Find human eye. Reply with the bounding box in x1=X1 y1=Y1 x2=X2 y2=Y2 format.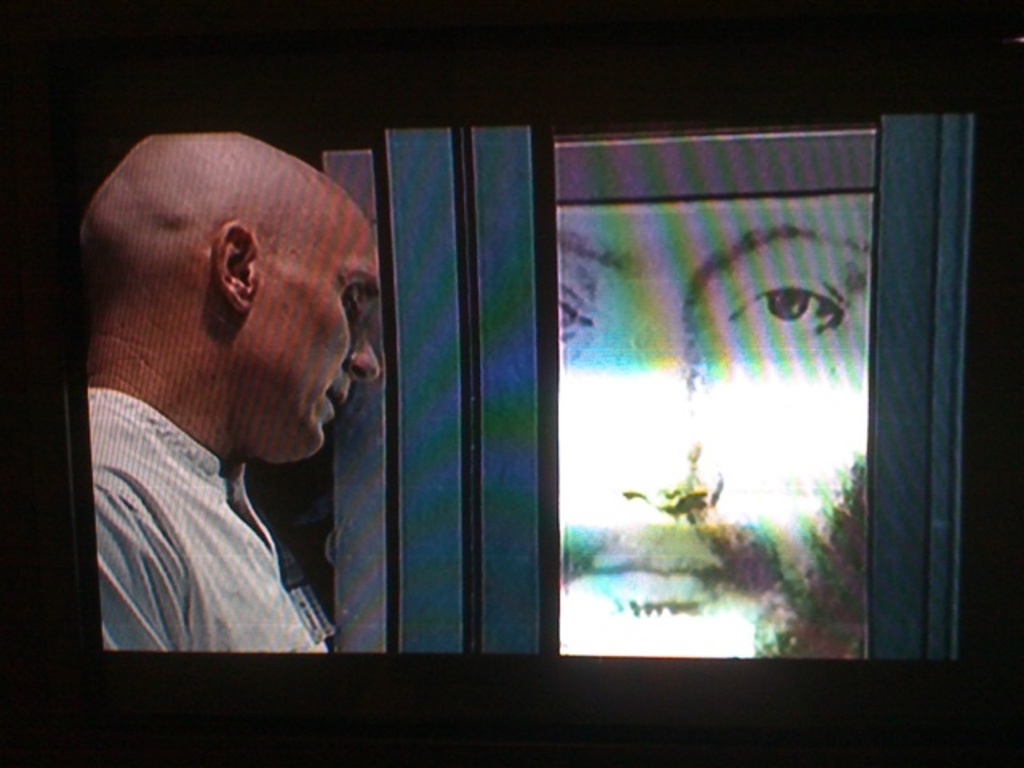
x1=558 y1=286 x2=595 y2=339.
